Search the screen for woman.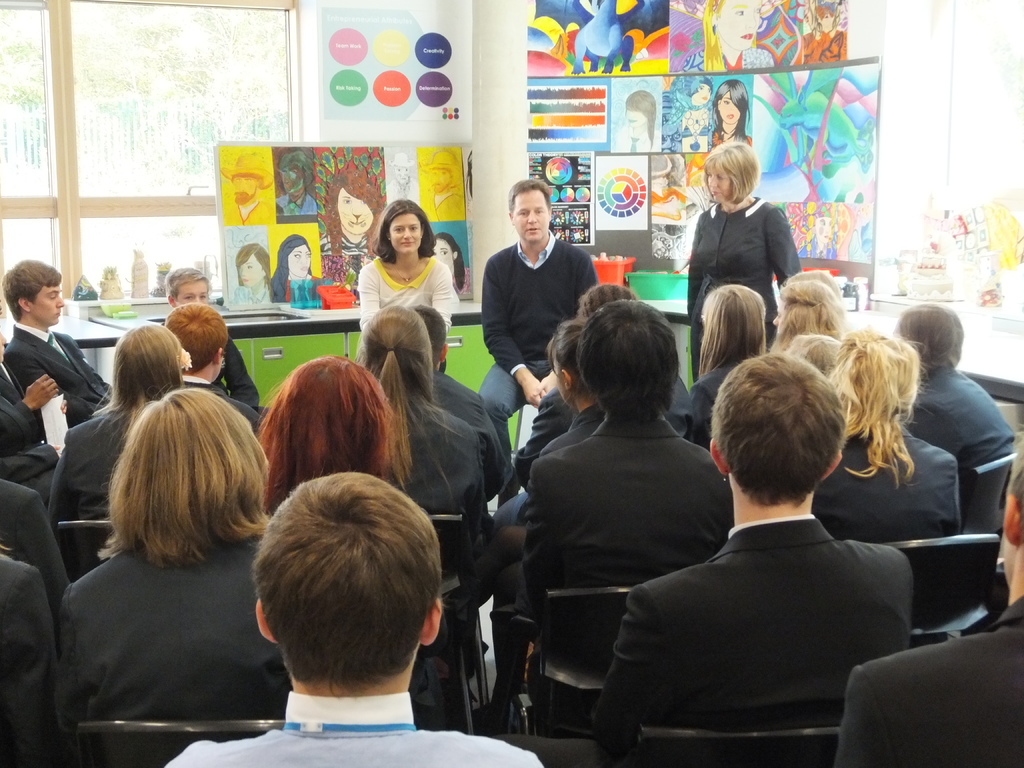
Found at crop(687, 286, 784, 445).
